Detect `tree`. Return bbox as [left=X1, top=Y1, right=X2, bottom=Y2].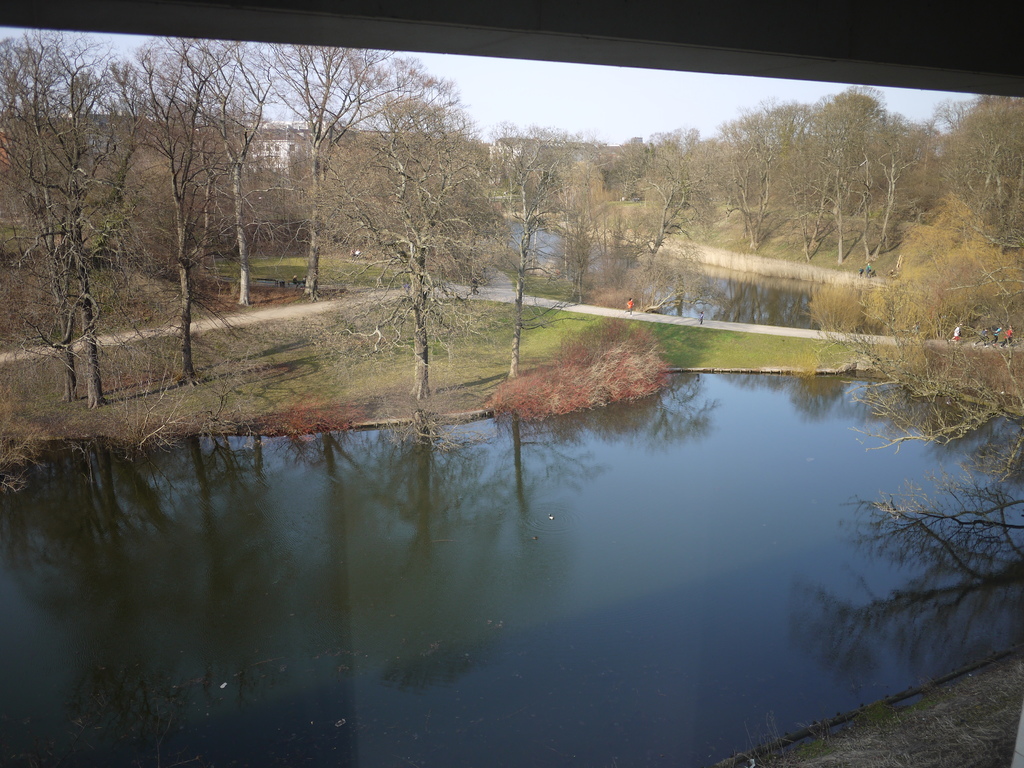
[left=123, top=34, right=280, bottom=383].
